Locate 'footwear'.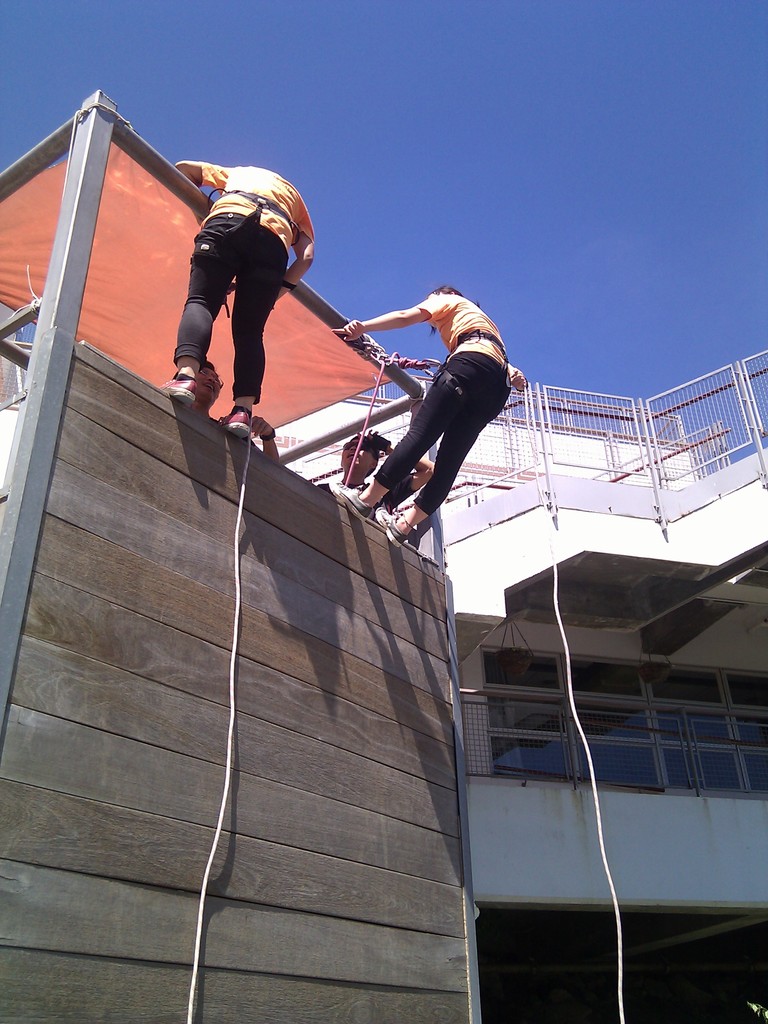
Bounding box: <box>156,369,196,409</box>.
